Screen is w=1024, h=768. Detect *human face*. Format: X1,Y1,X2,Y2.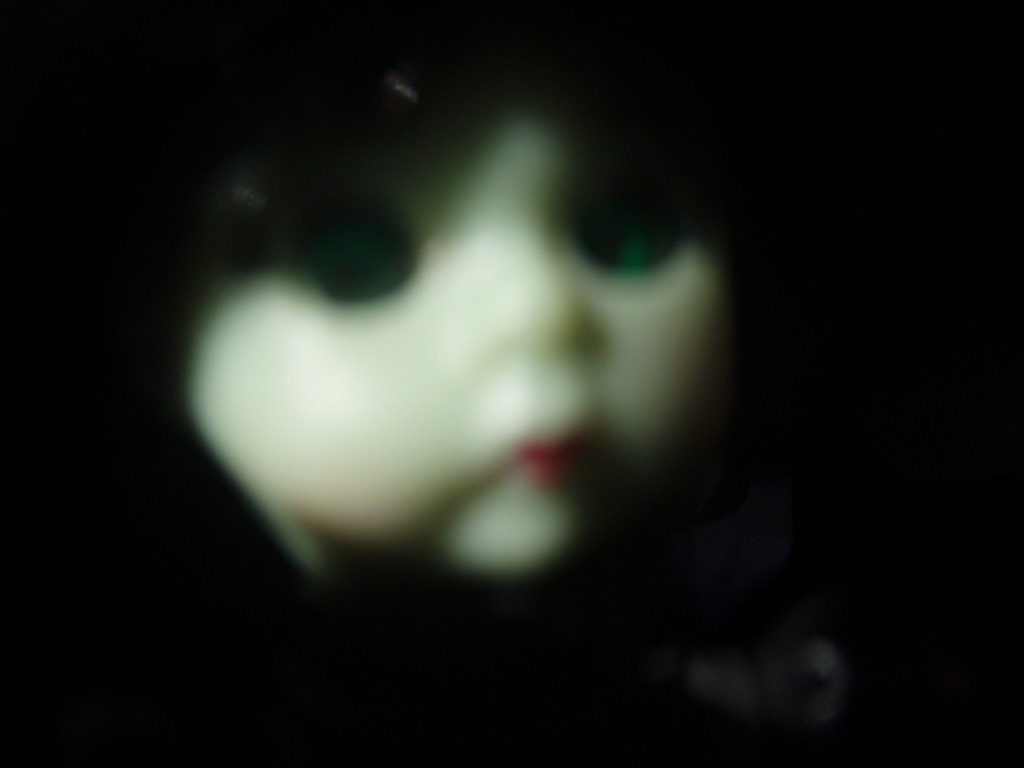
177,74,755,587.
